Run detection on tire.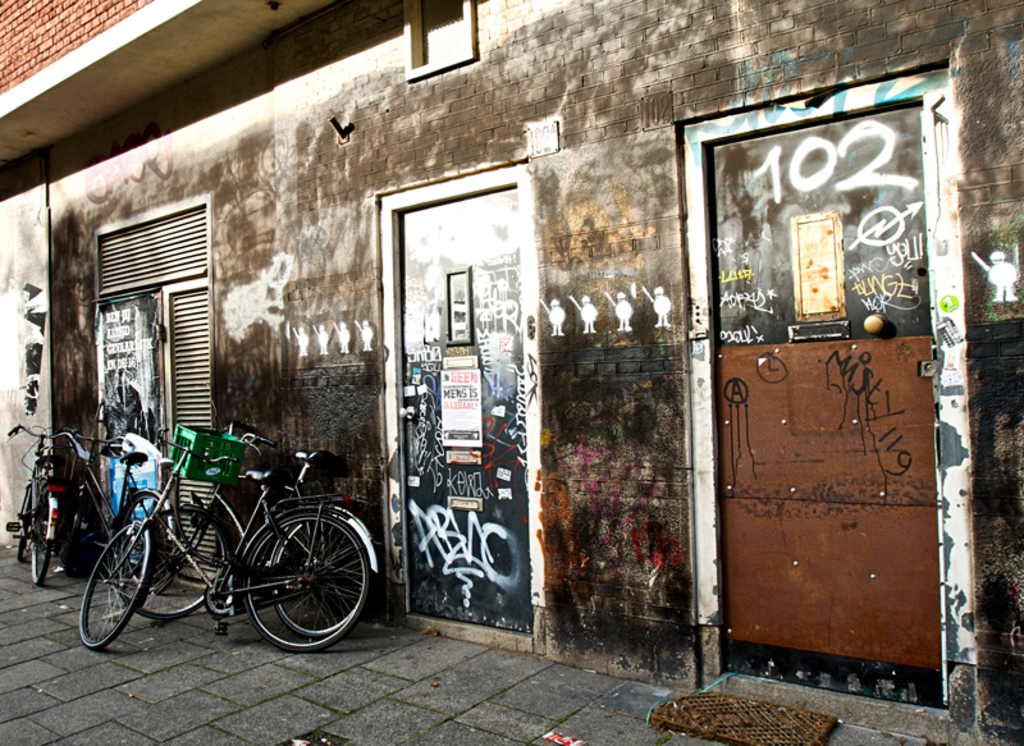
Result: left=242, top=511, right=366, bottom=658.
